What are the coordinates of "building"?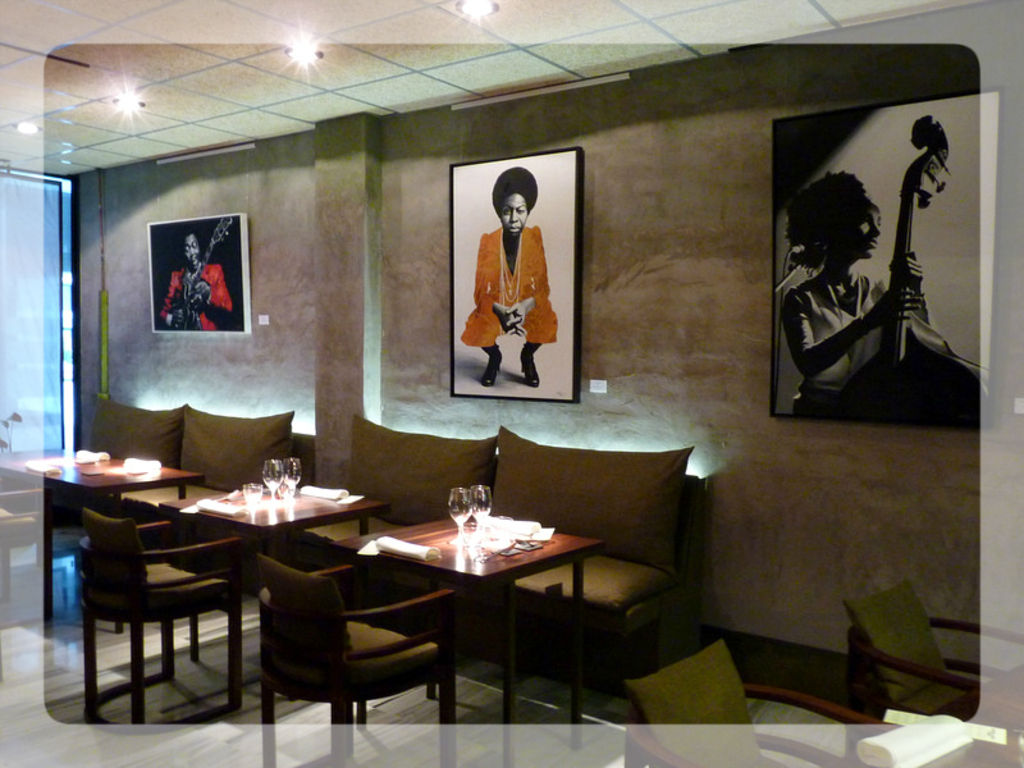
[4,0,1020,762].
